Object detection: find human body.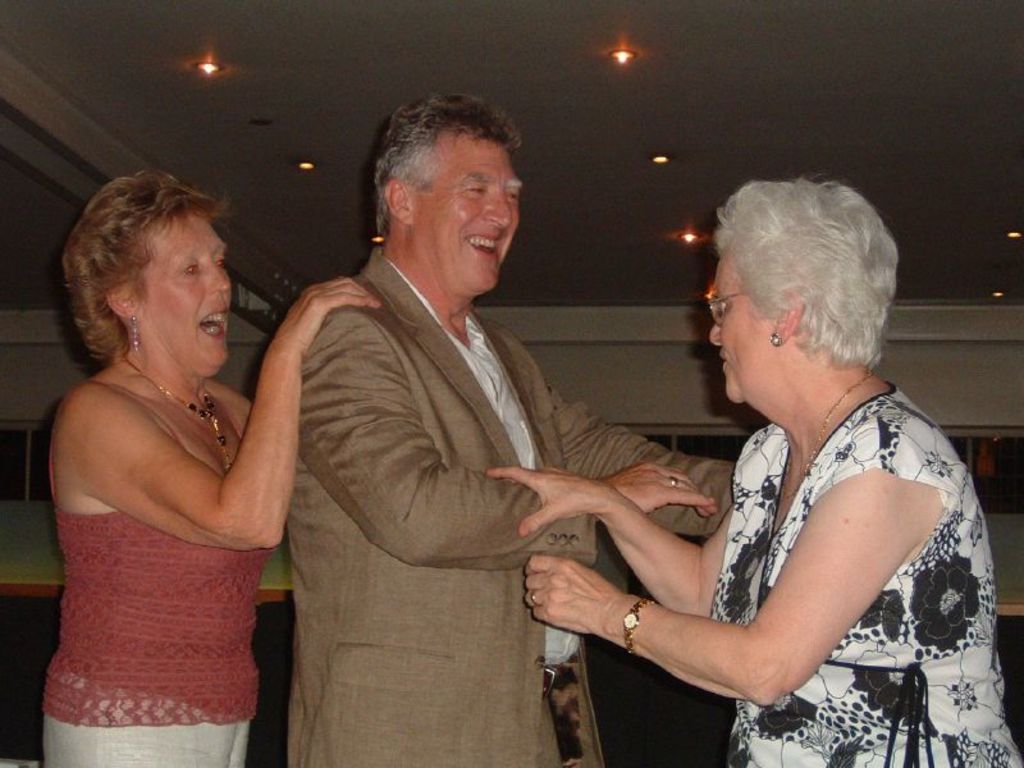
select_region(279, 302, 732, 767).
